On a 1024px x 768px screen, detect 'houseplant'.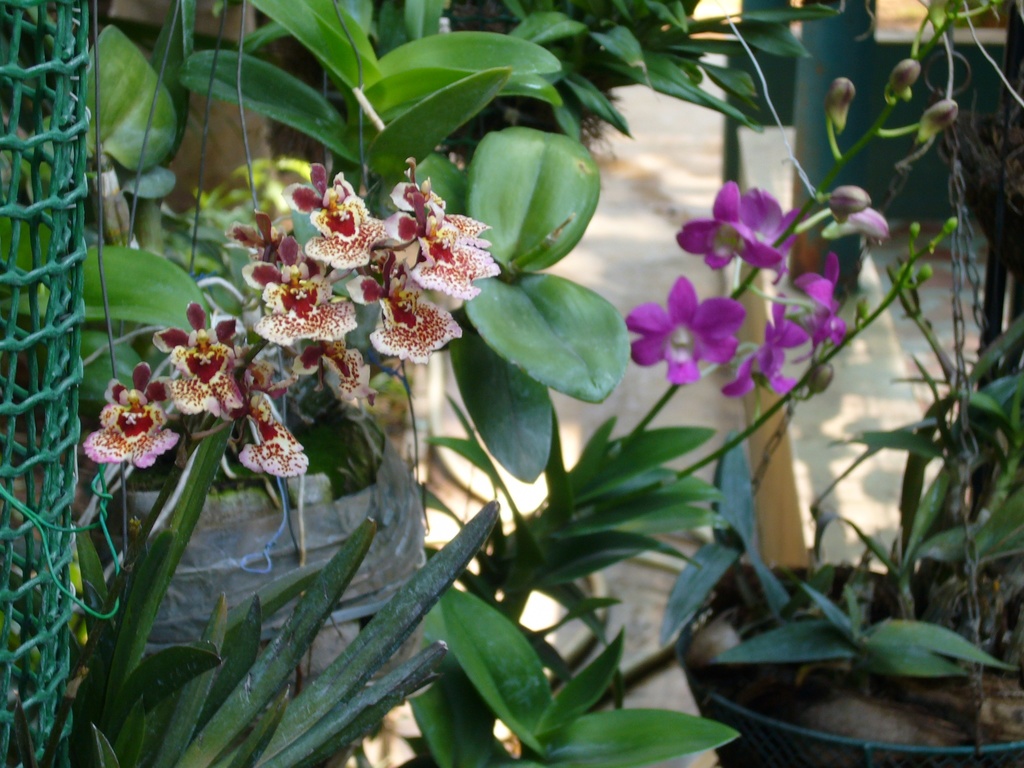
648/222/1023/767.
